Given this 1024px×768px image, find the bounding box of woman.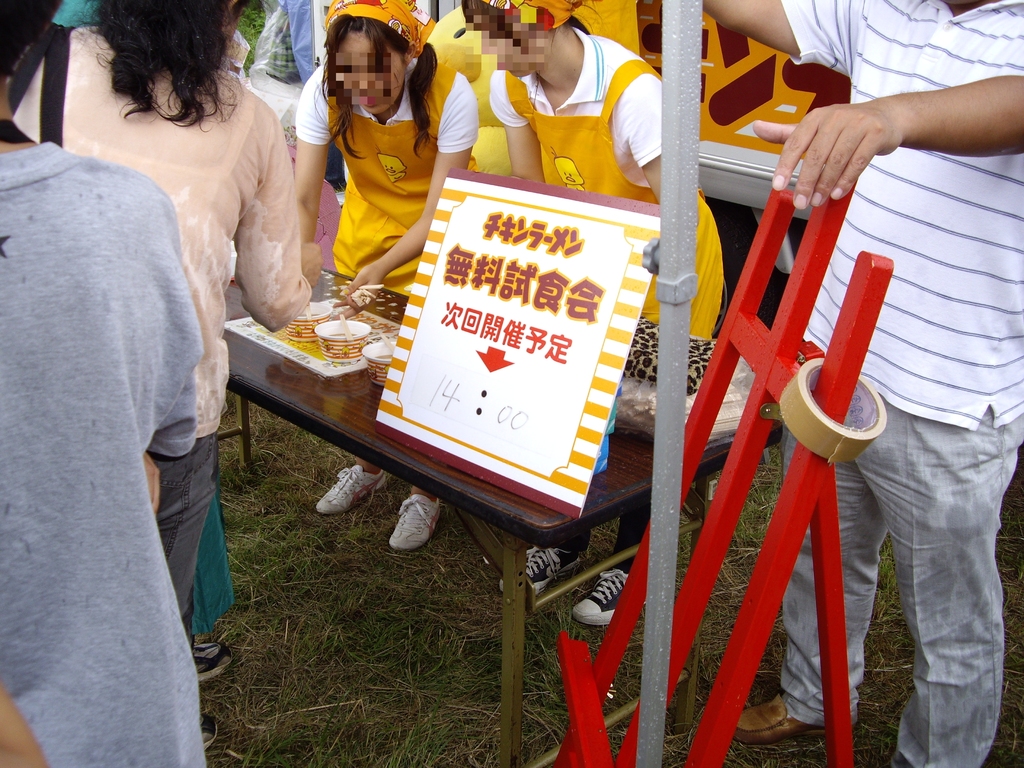
448:0:723:627.
